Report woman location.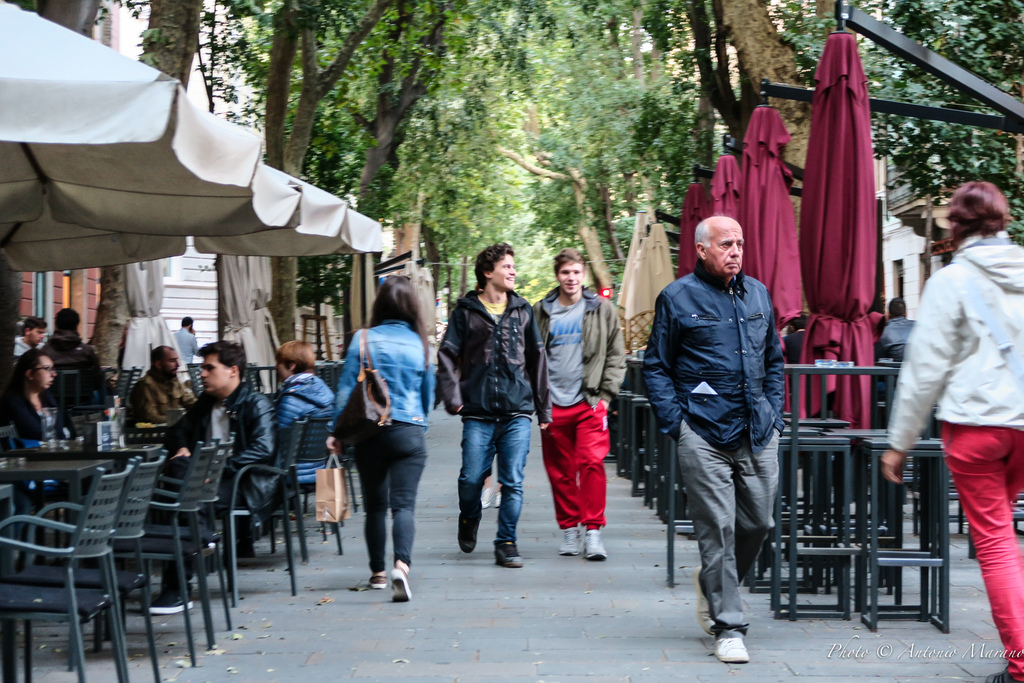
Report: locate(880, 182, 1023, 682).
